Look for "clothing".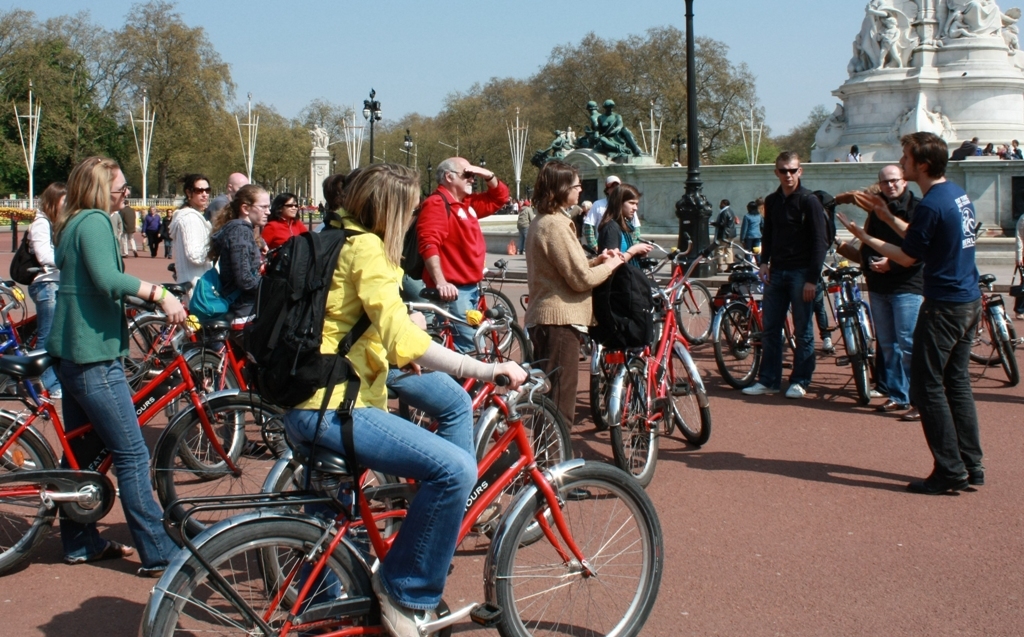
Found: {"left": 589, "top": 217, "right": 661, "bottom": 429}.
